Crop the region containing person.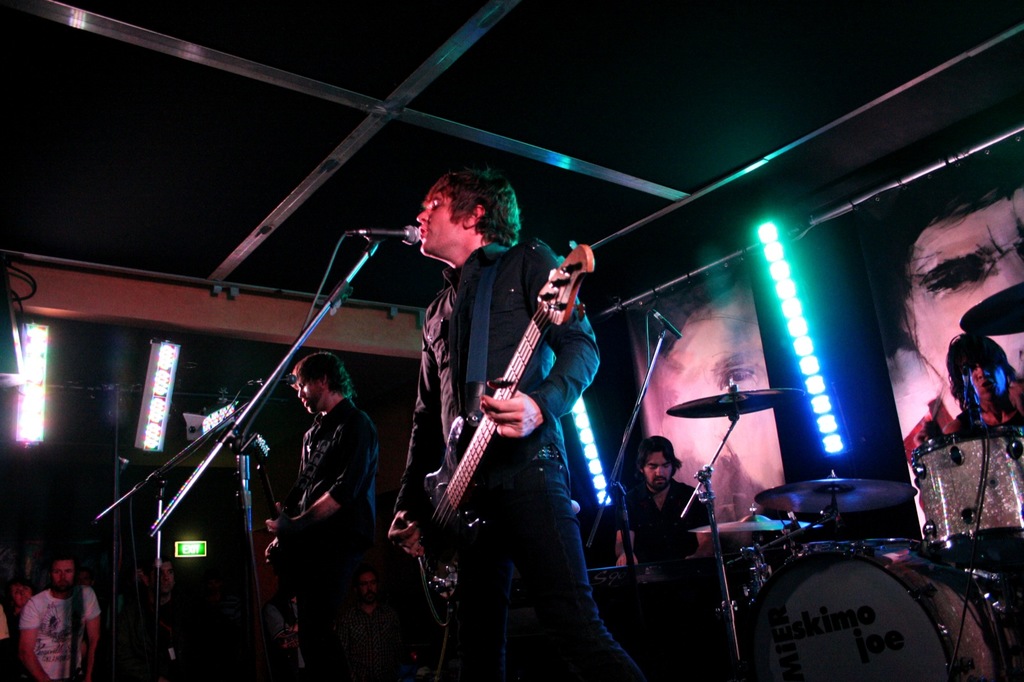
Crop region: [left=0, top=603, right=9, bottom=681].
